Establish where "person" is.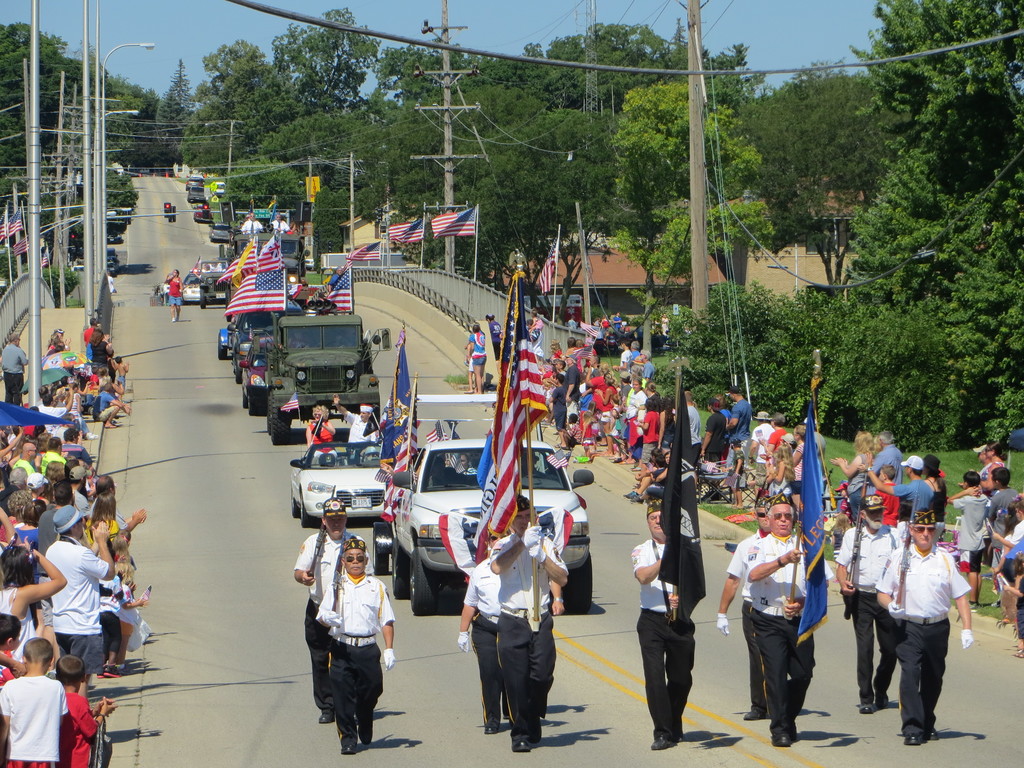
Established at <bbox>493, 491, 571, 749</bbox>.
